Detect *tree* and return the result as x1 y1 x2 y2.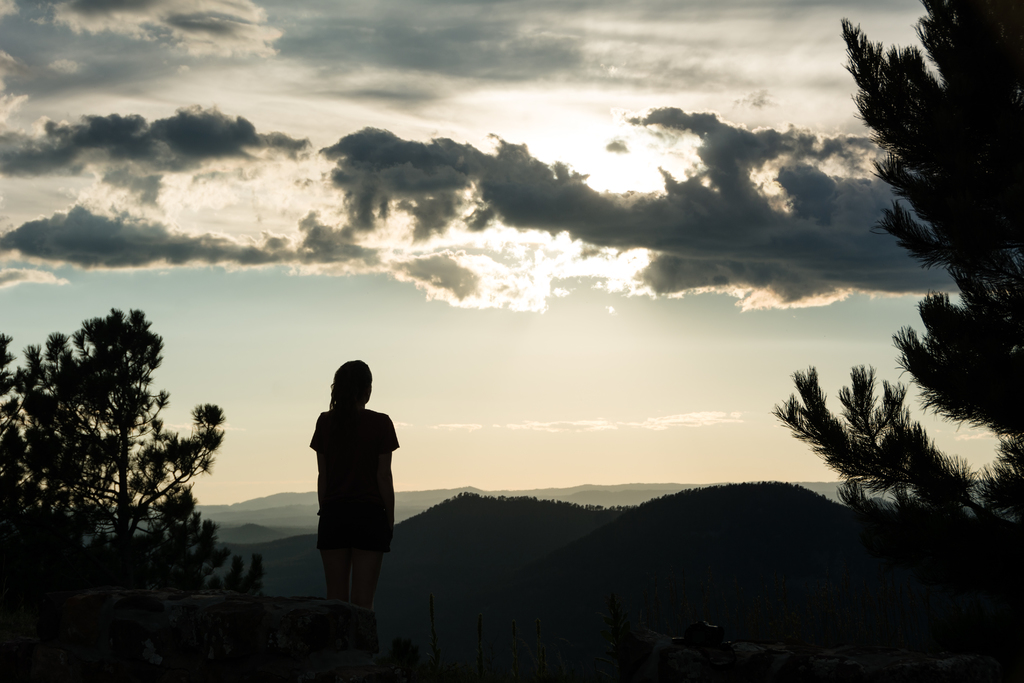
0 304 257 681.
